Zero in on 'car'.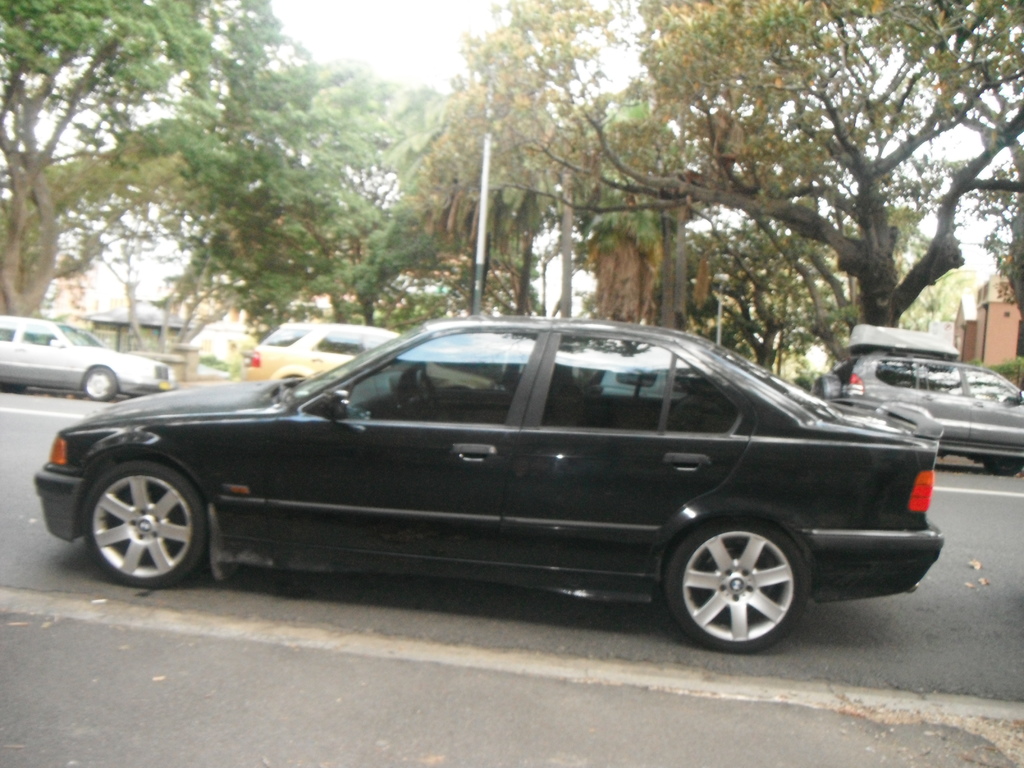
Zeroed in: <bbox>234, 323, 408, 377</bbox>.
